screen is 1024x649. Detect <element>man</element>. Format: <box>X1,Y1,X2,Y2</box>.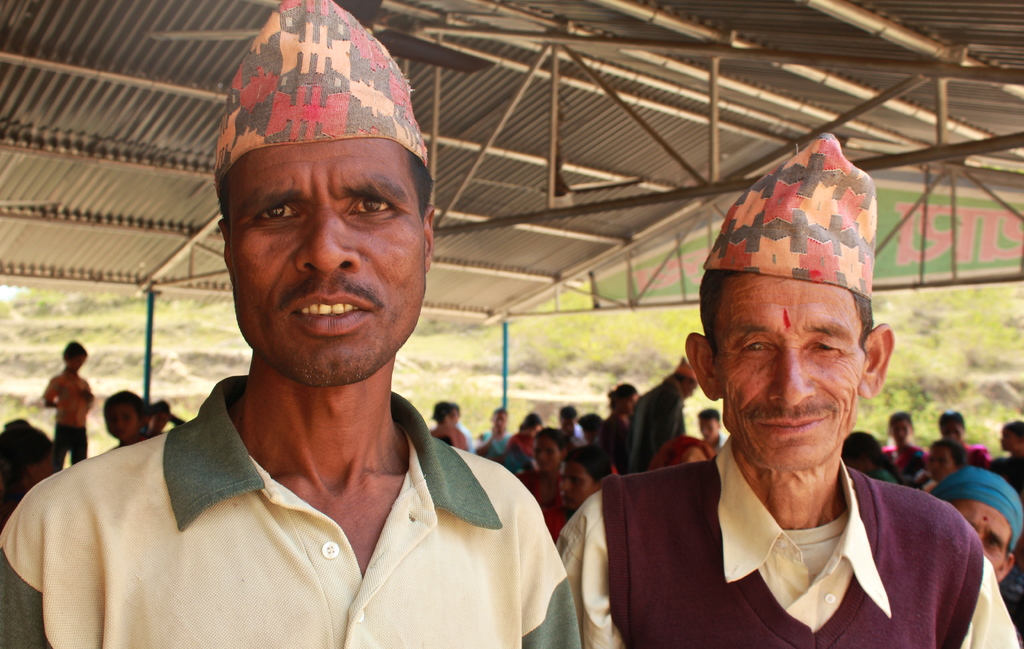
<box>556,133,1023,648</box>.
